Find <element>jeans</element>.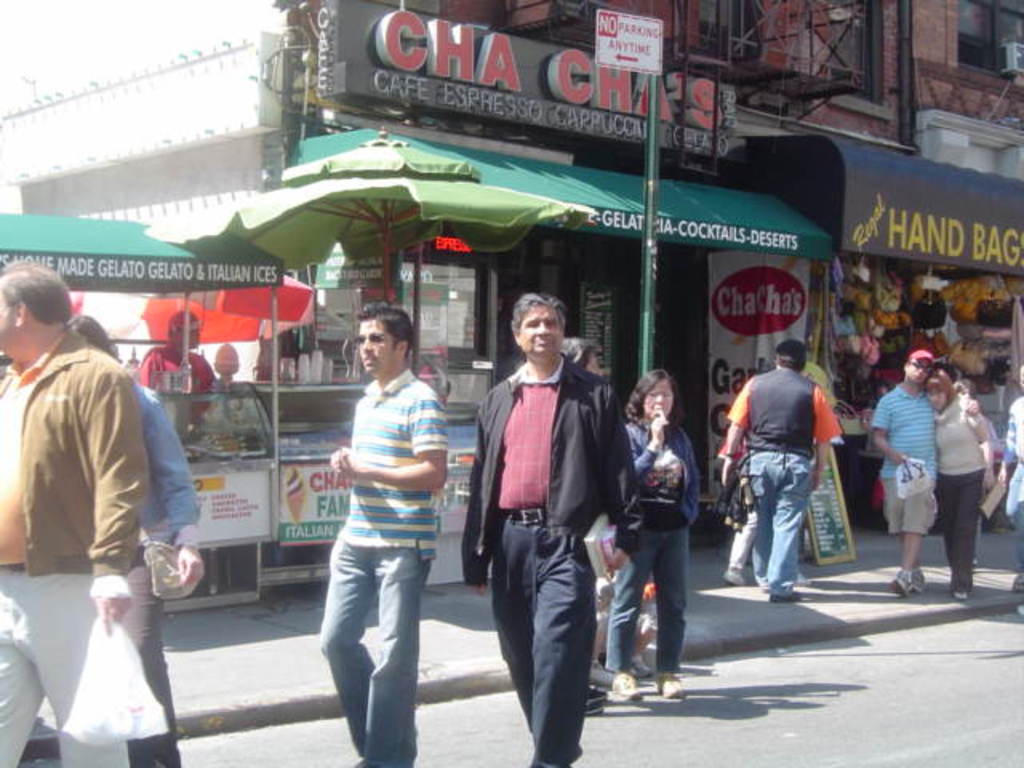
left=747, top=450, right=810, bottom=605.
